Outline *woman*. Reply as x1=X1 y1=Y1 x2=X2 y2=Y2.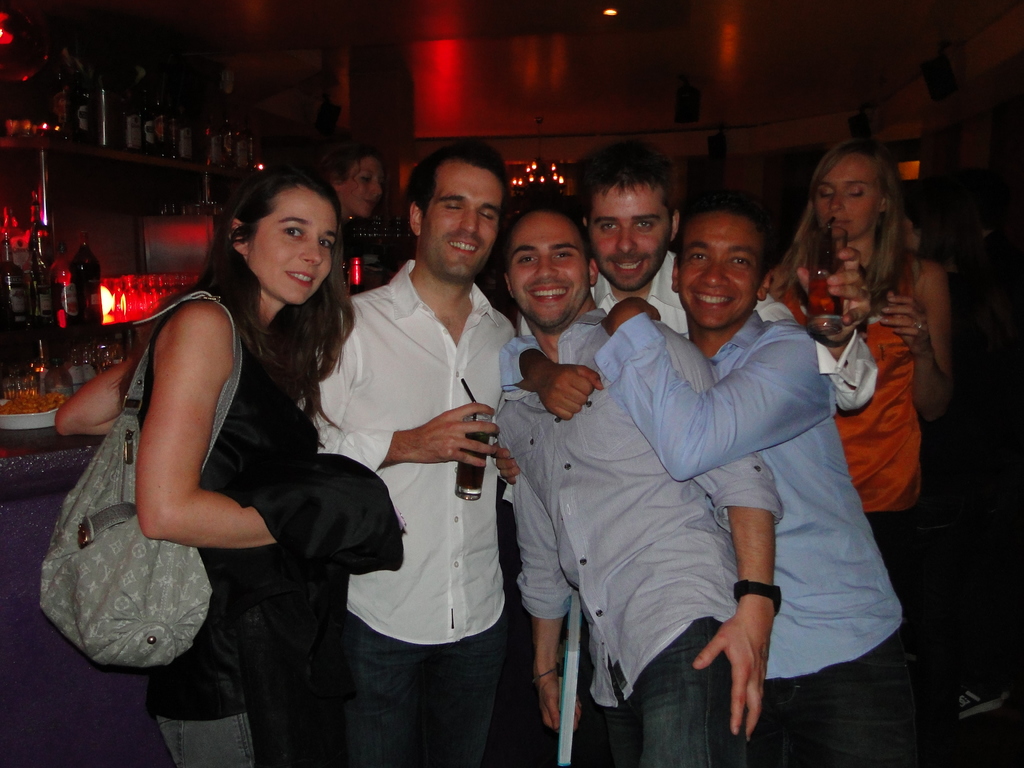
x1=287 y1=126 x2=392 y2=296.
